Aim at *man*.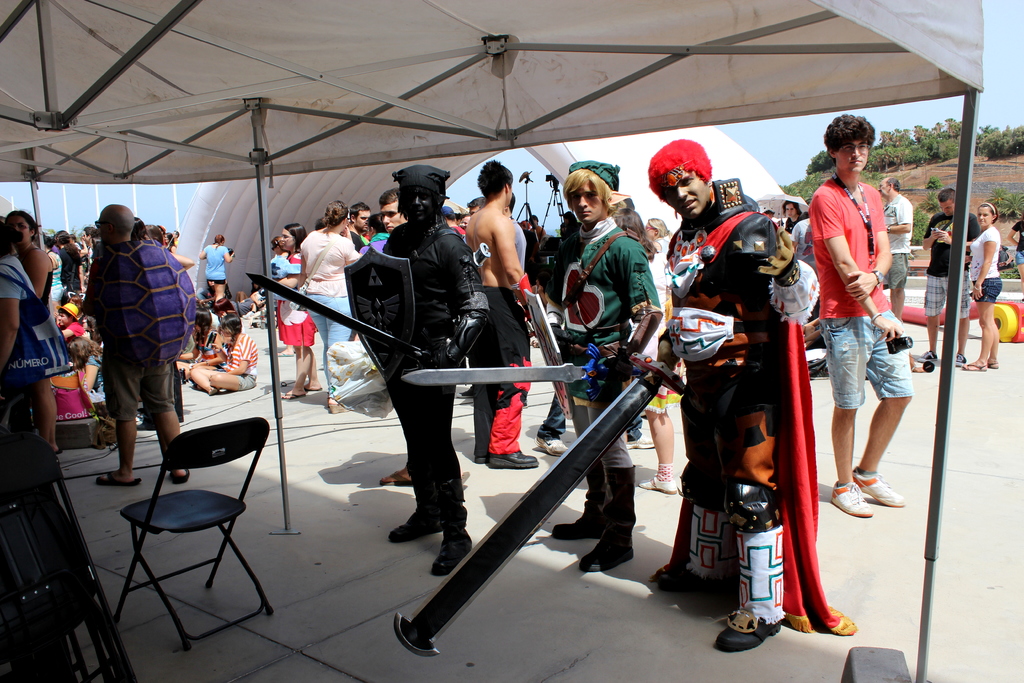
Aimed at (left=806, top=106, right=916, bottom=522).
